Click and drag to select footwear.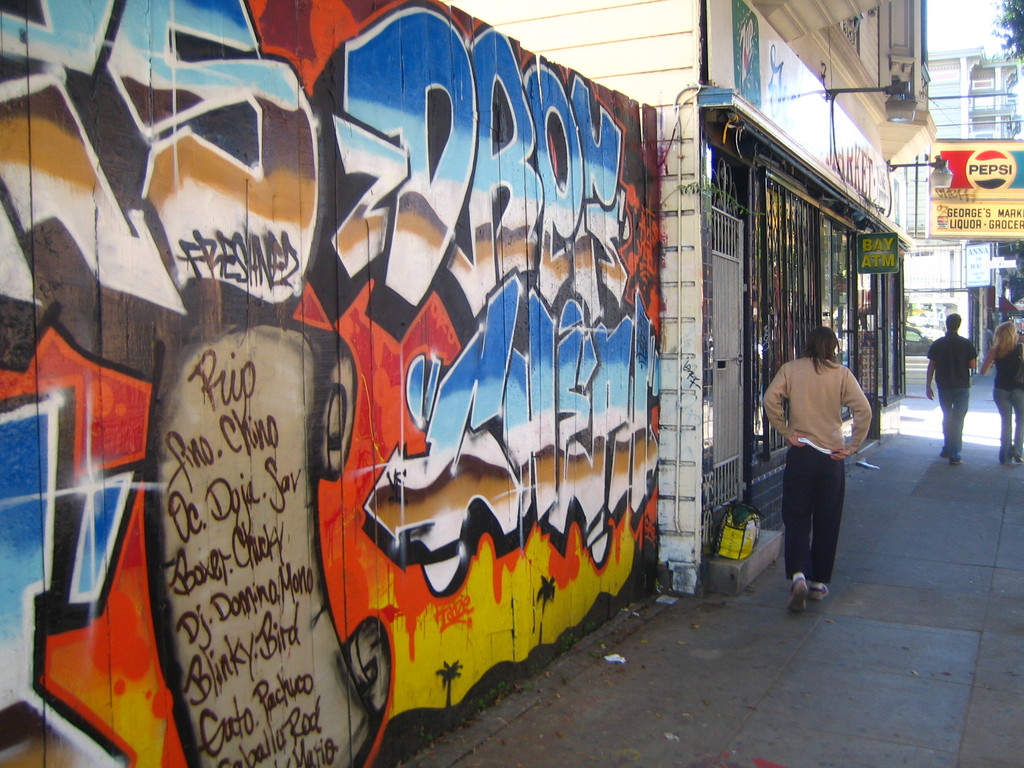
Selection: bbox(938, 443, 952, 459).
